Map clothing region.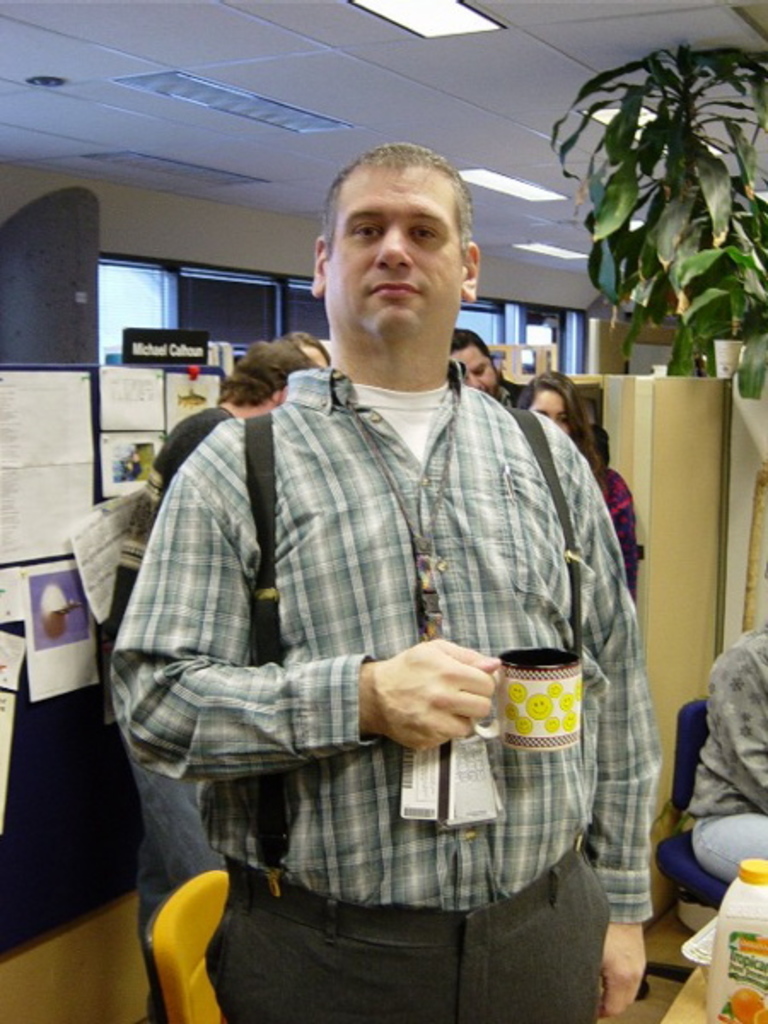
Mapped to 104/362/657/1022.
